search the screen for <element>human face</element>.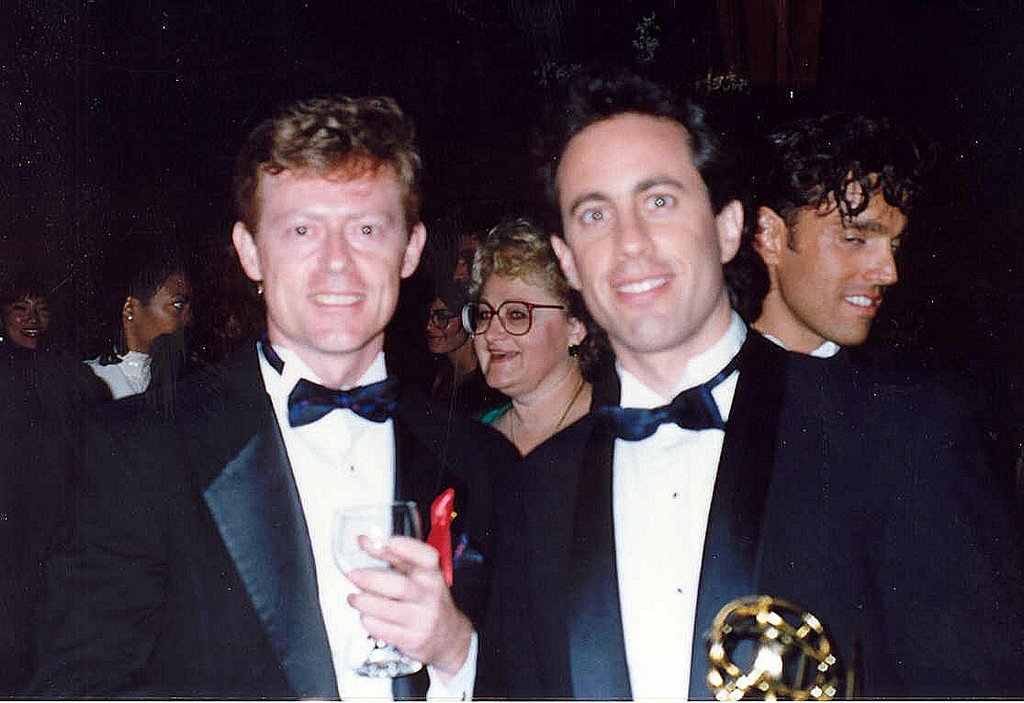
Found at select_region(256, 174, 411, 351).
